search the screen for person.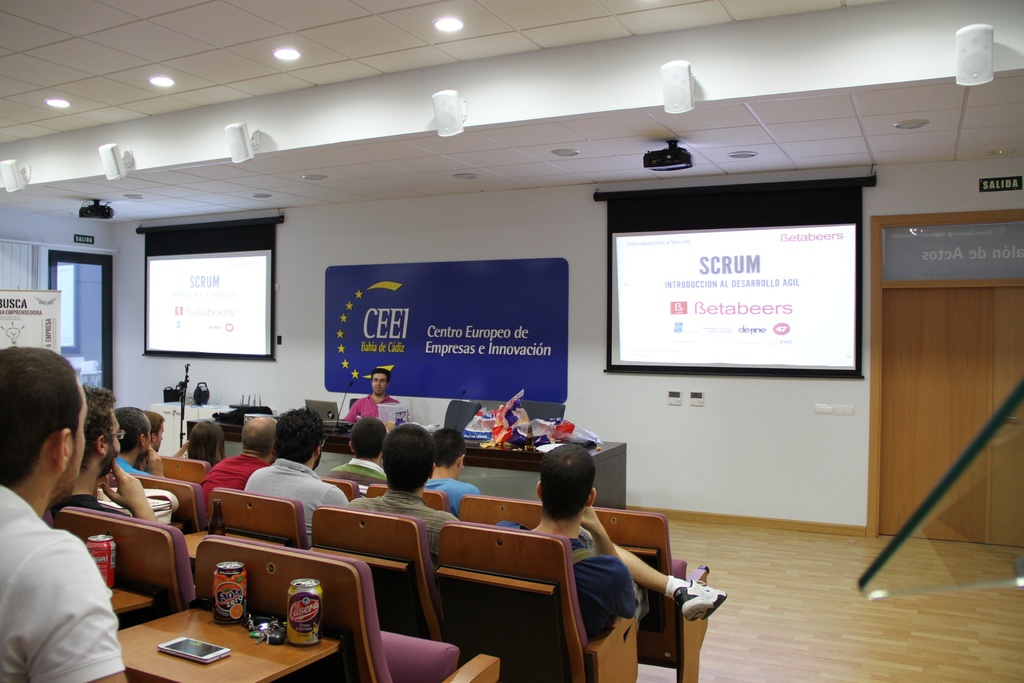
Found at l=189, t=409, r=269, b=519.
